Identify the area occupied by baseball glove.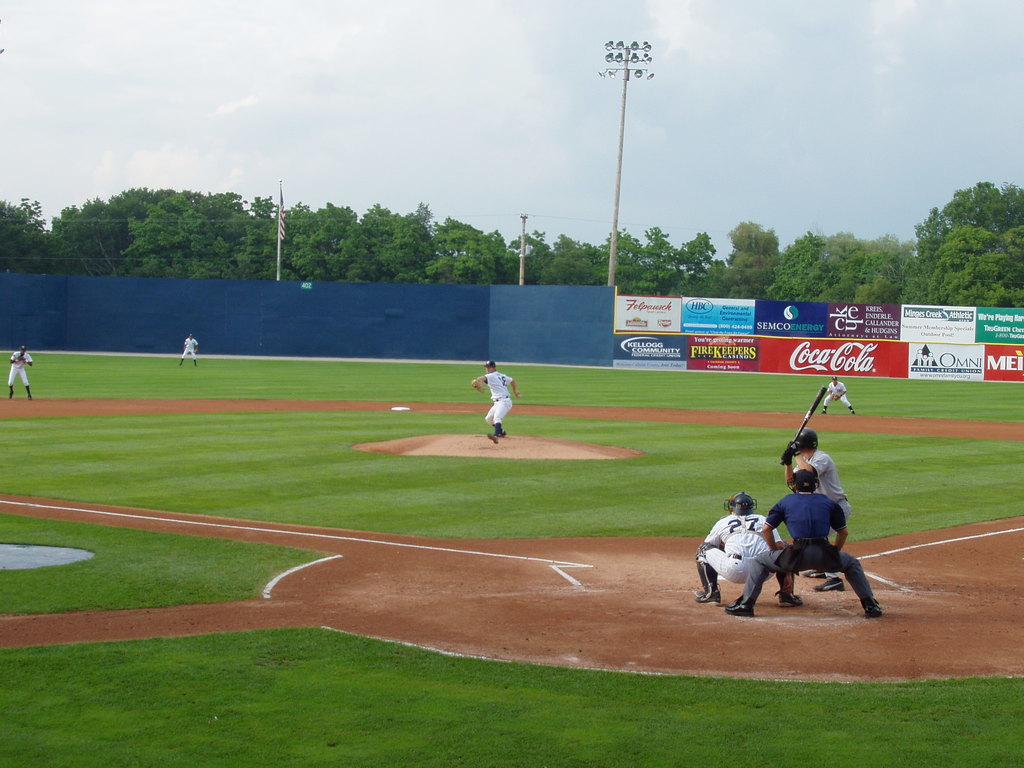
Area: [left=470, top=379, right=488, bottom=395].
